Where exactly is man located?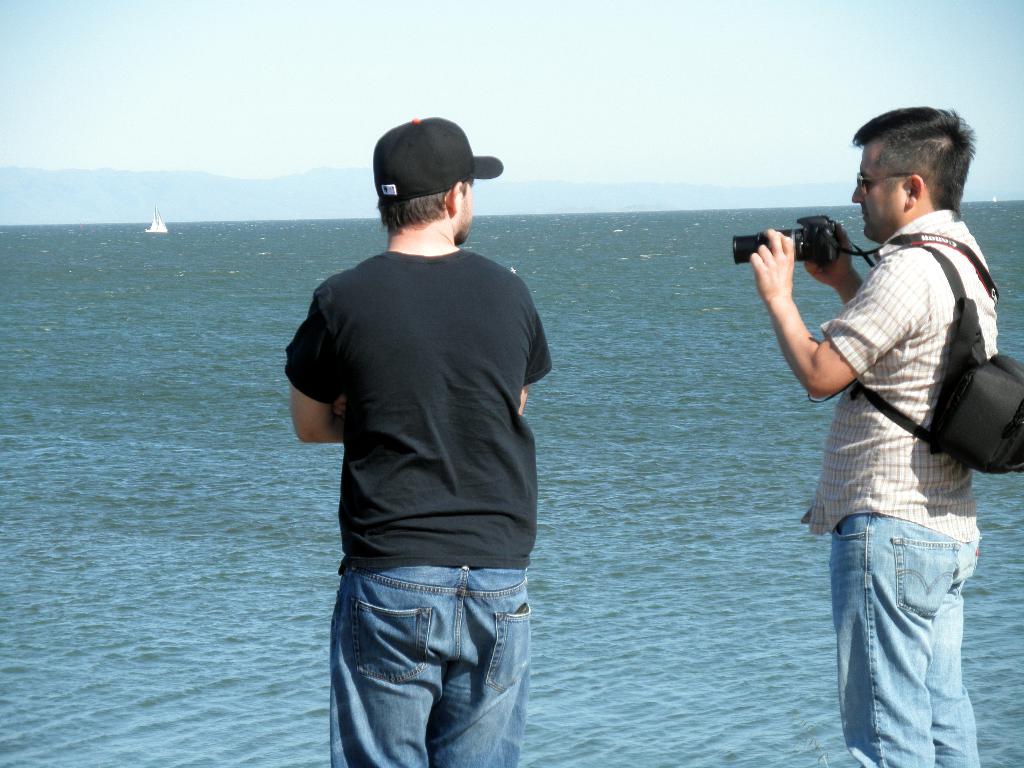
Its bounding box is region(285, 109, 549, 767).
